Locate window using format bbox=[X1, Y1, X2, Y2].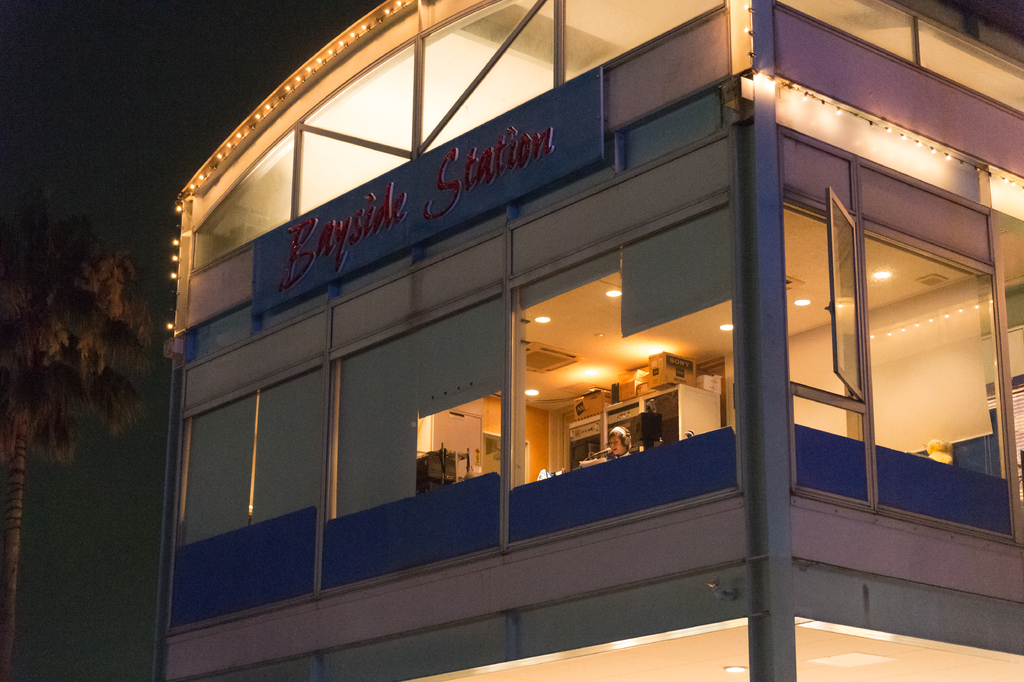
bbox=[319, 293, 502, 588].
